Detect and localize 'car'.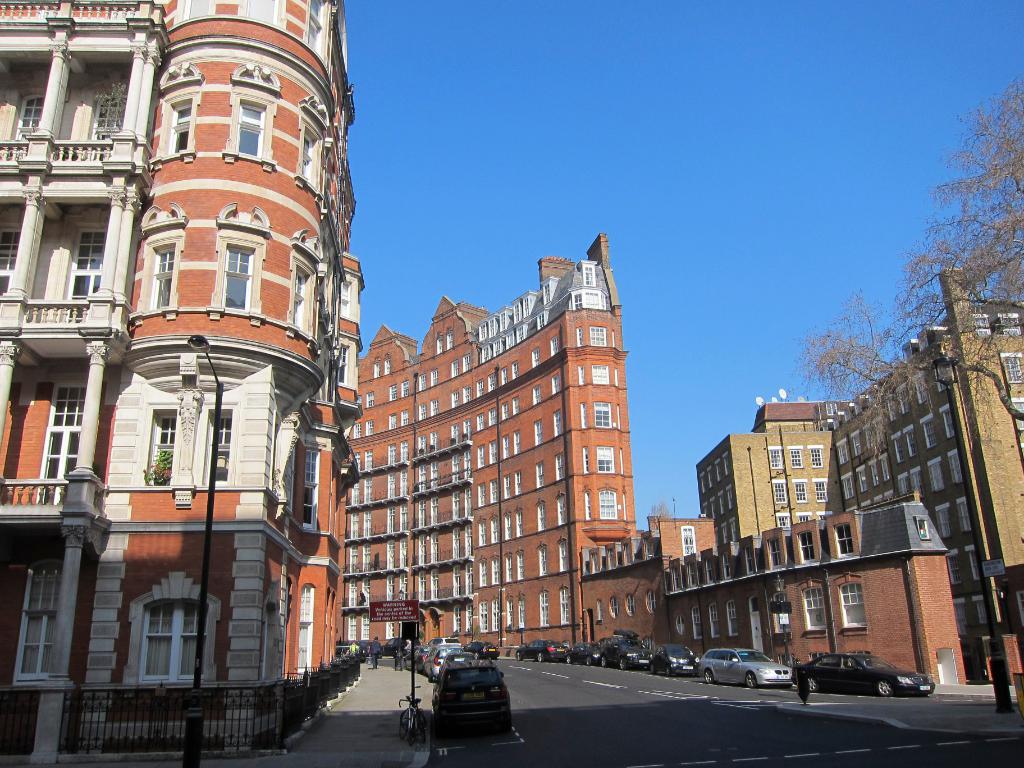
Localized at region(792, 647, 931, 695).
